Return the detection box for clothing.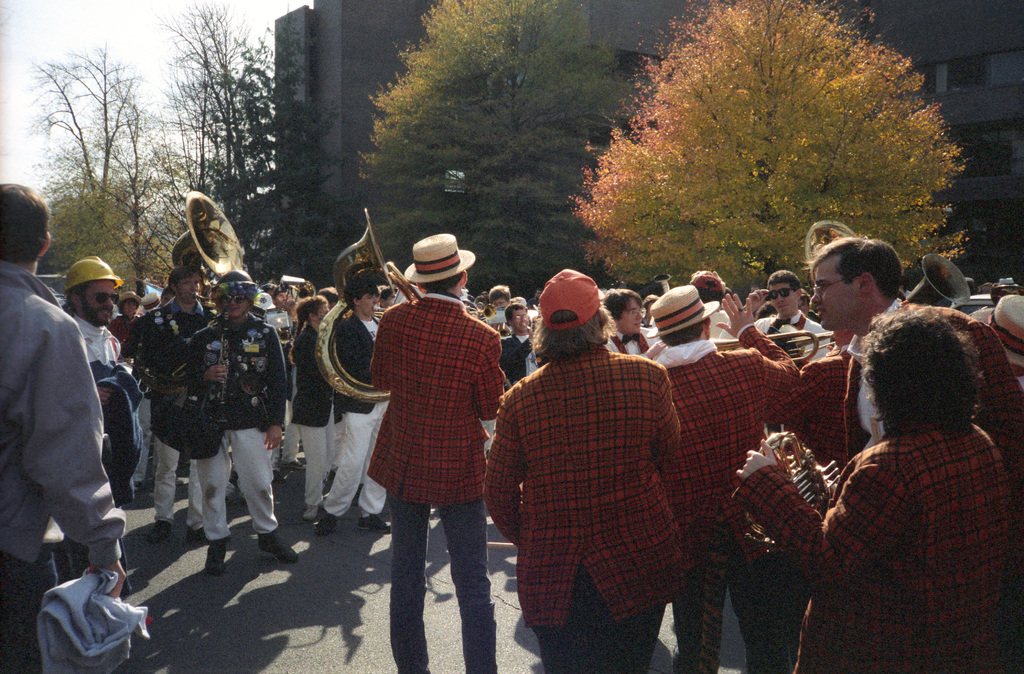
{"x1": 291, "y1": 322, "x2": 321, "y2": 506}.
